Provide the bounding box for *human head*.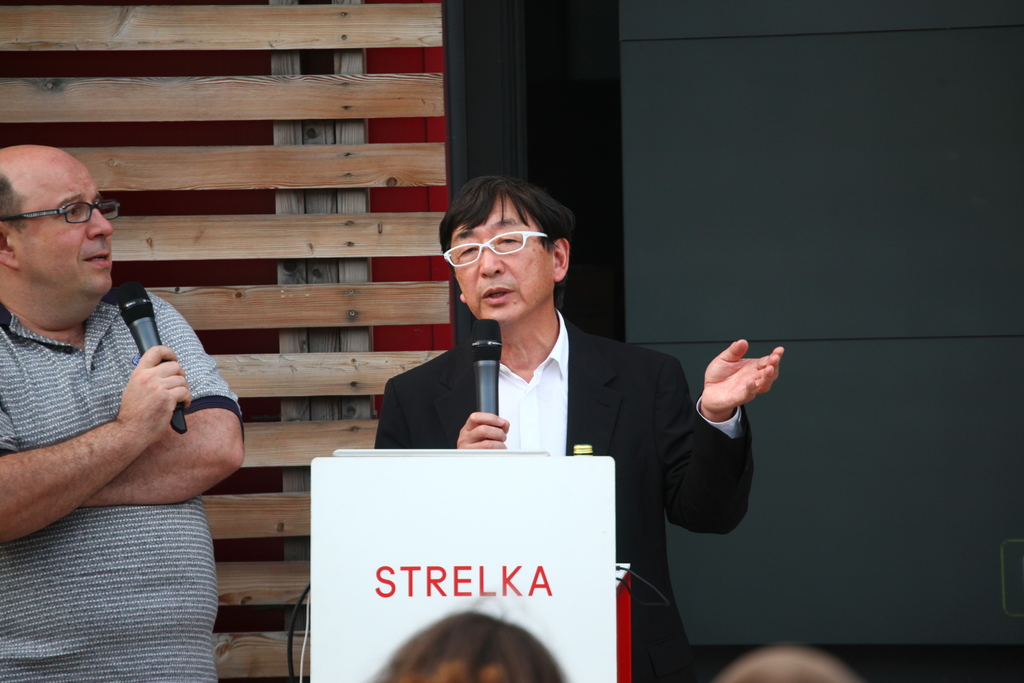
bbox=(6, 128, 110, 324).
